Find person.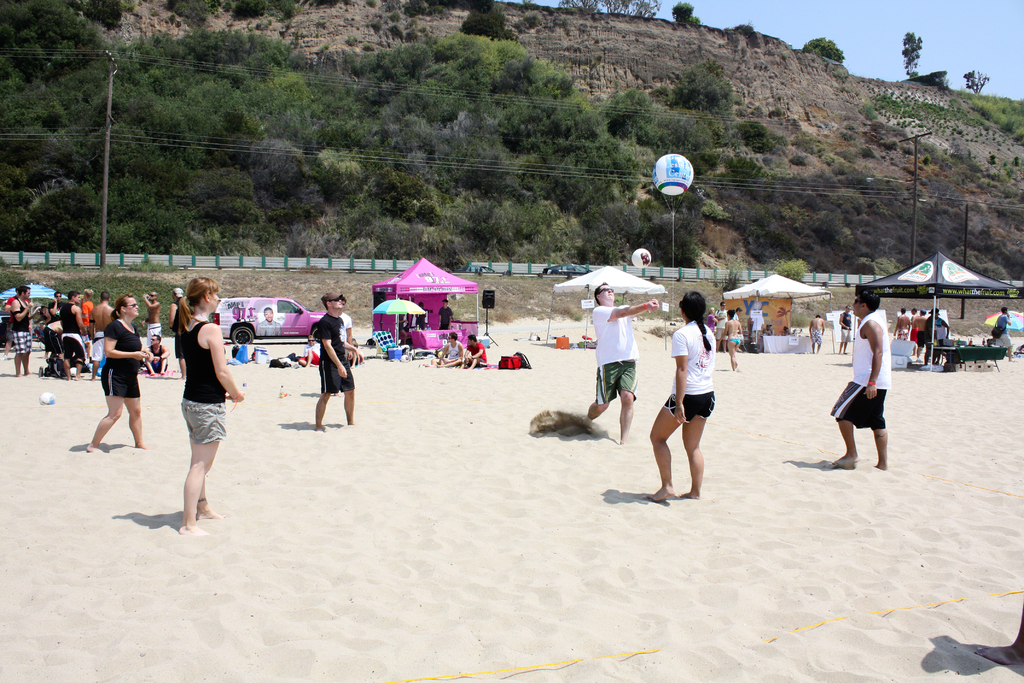
[x1=927, y1=309, x2=942, y2=364].
